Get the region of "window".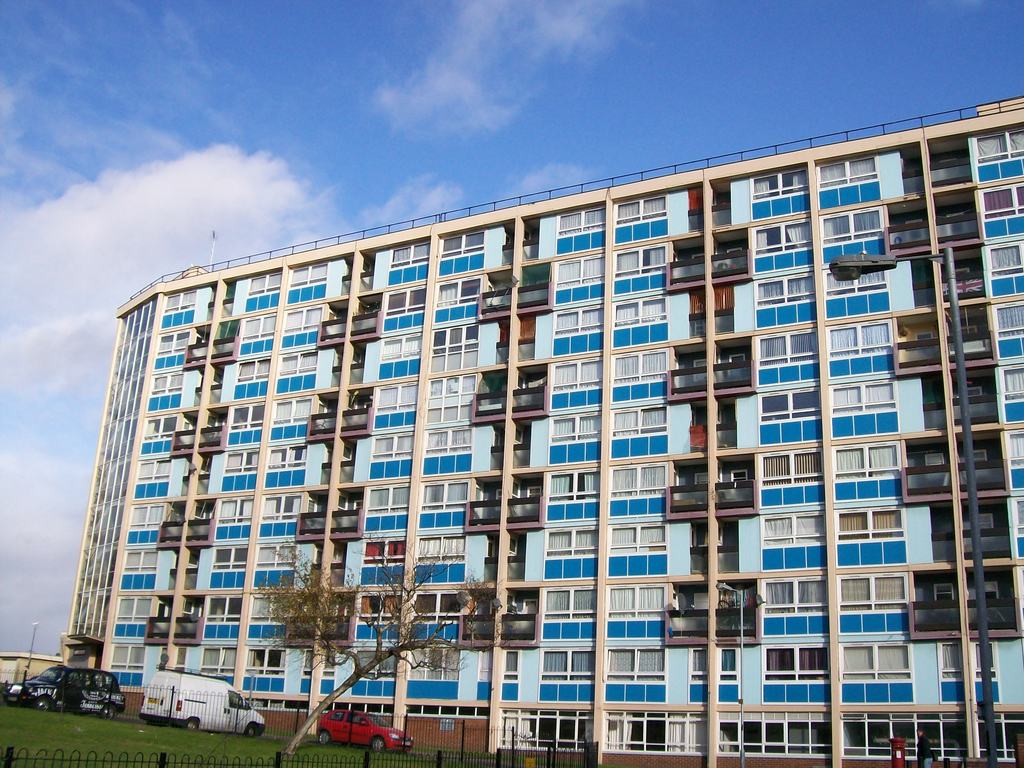
[left=548, top=467, right=600, bottom=503].
